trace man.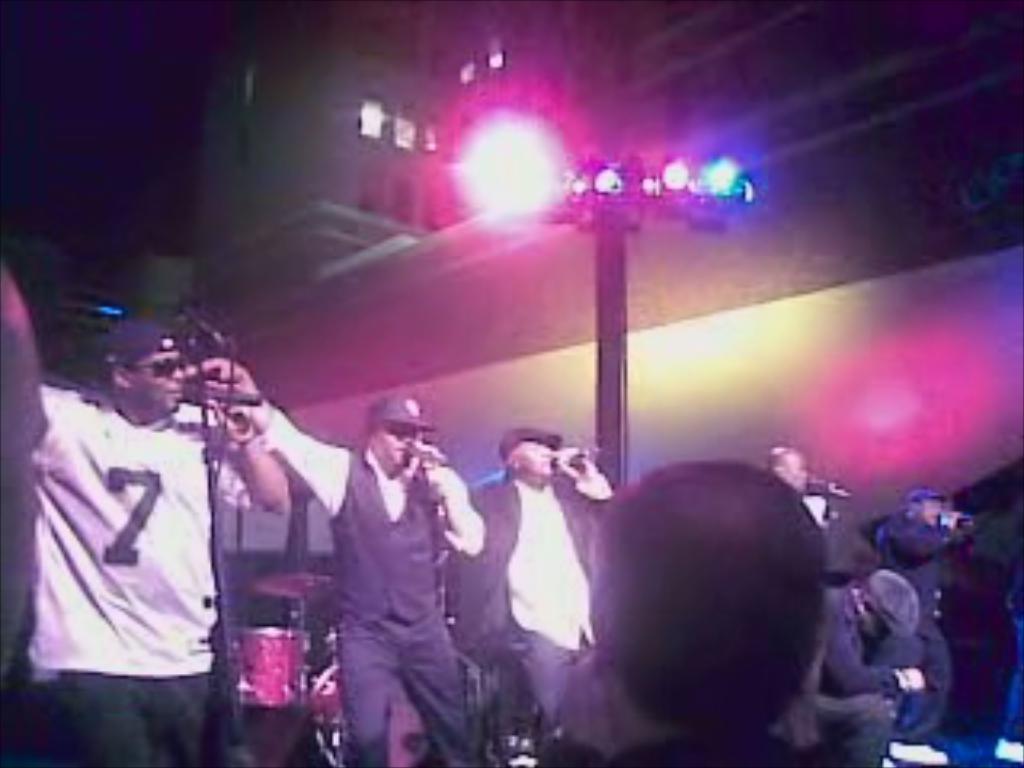
Traced to 195,362,490,765.
